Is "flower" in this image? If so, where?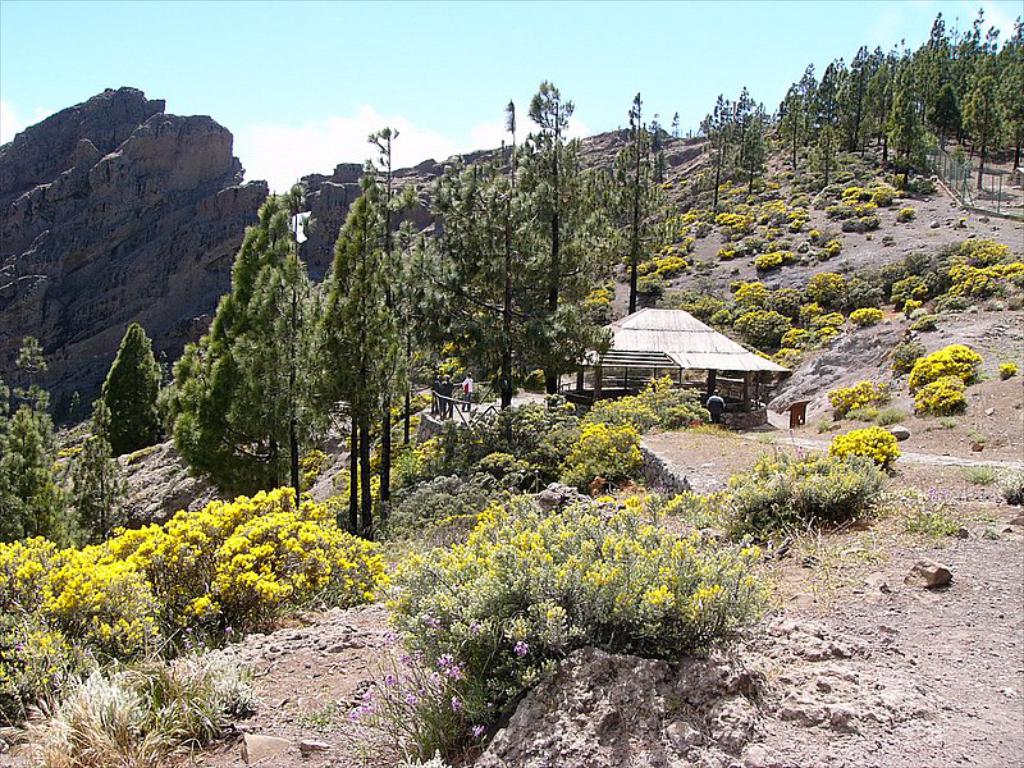
Yes, at crop(562, 420, 643, 476).
